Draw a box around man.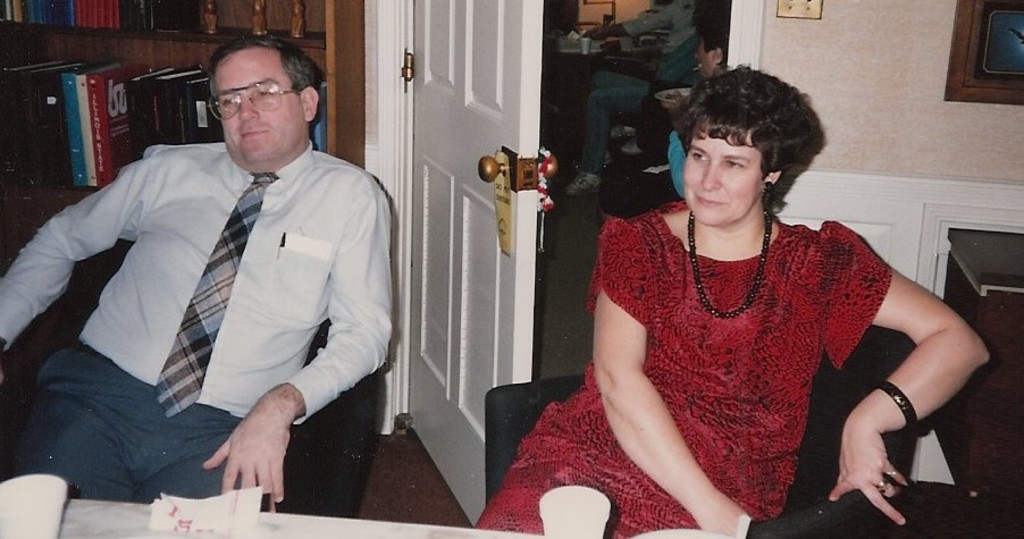
36,30,405,516.
